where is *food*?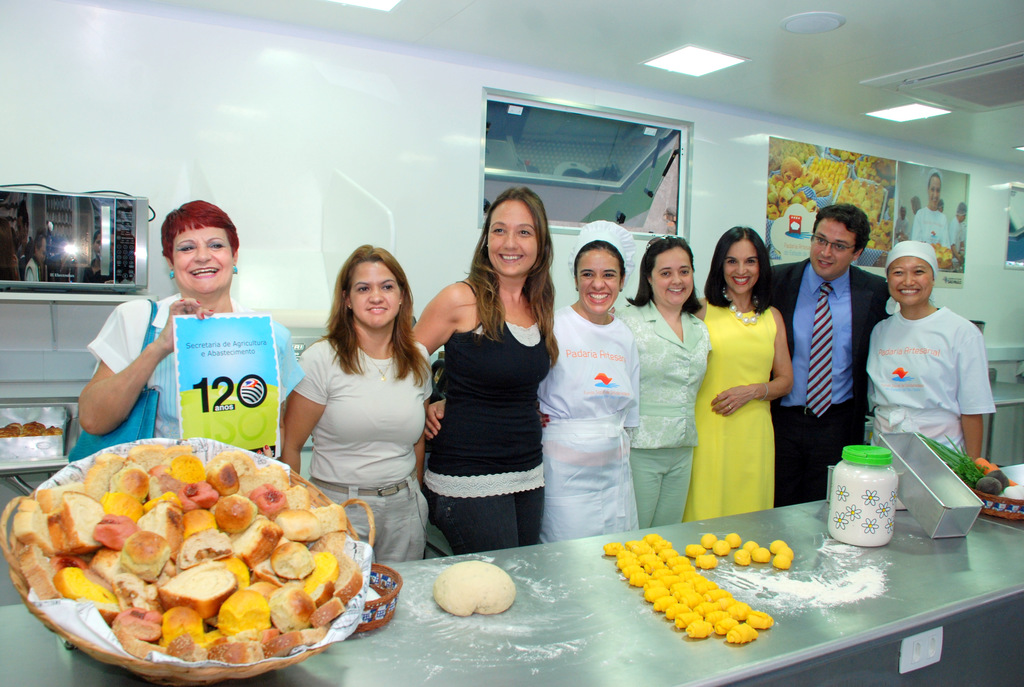
bbox(601, 541, 622, 555).
